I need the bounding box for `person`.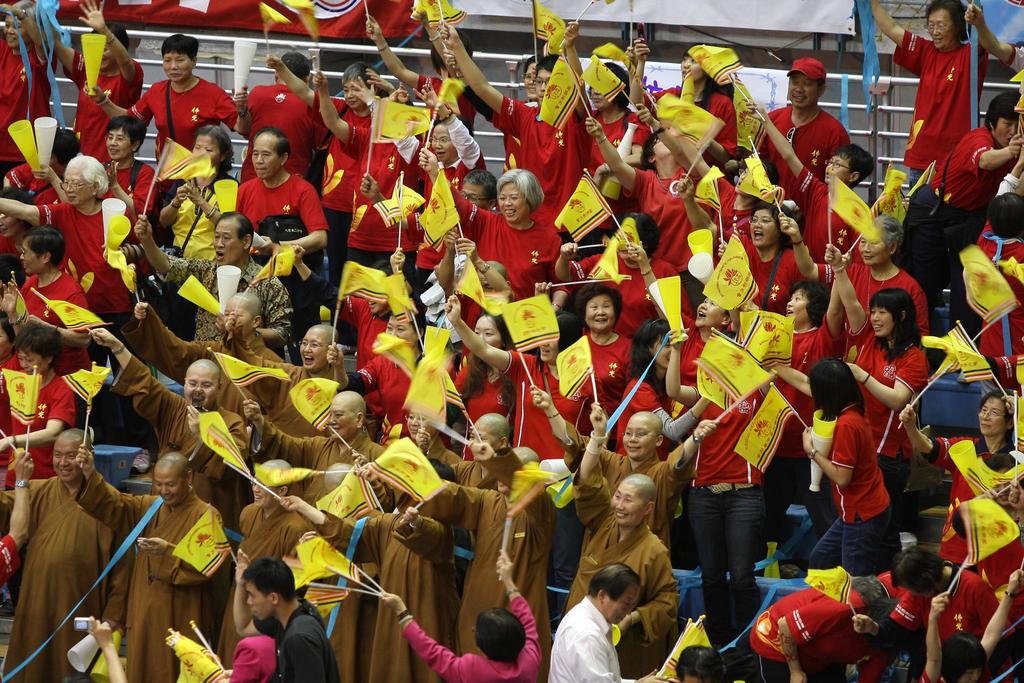
Here it is: 234:541:344:682.
